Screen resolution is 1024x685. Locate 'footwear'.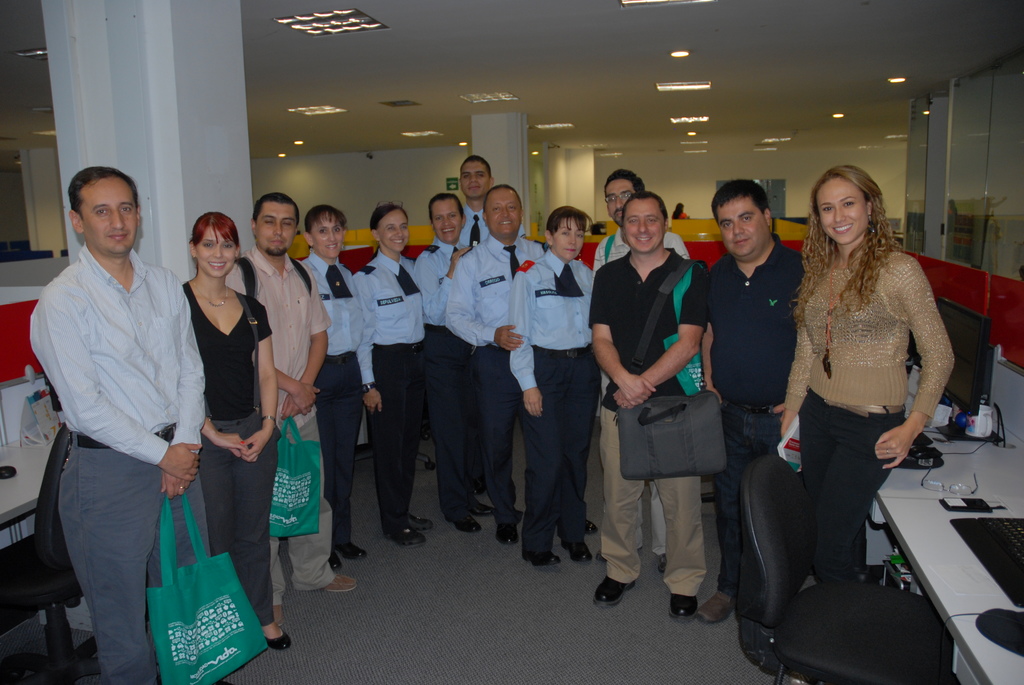
(655, 555, 666, 573).
